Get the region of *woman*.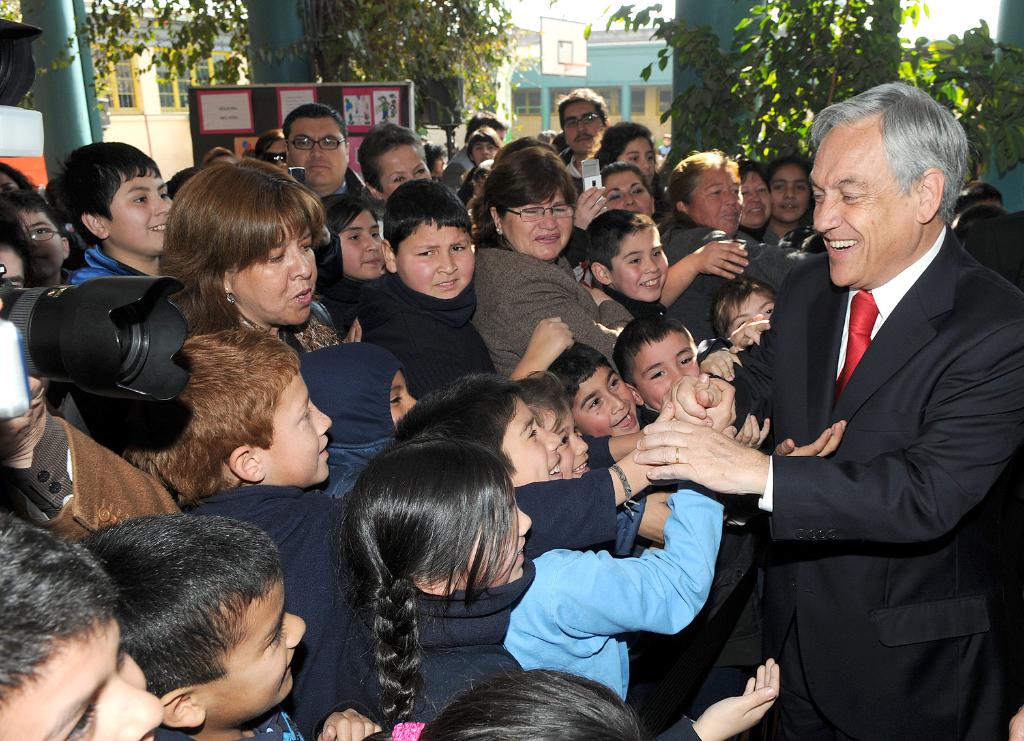
[left=154, top=152, right=365, bottom=360].
